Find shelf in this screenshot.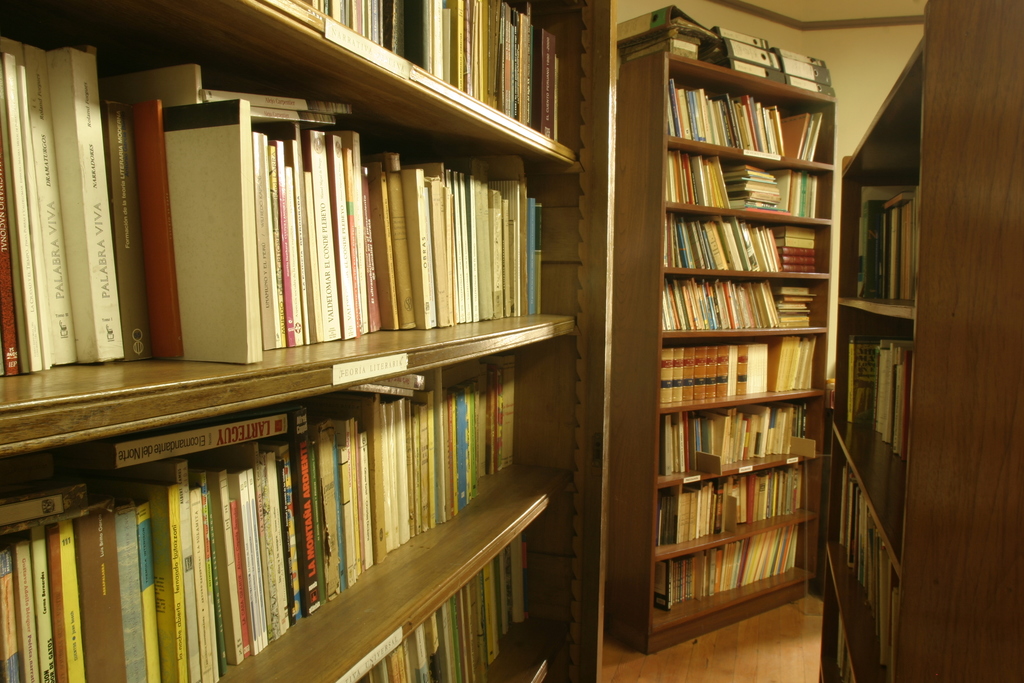
The bounding box for shelf is 0:0:578:434.
